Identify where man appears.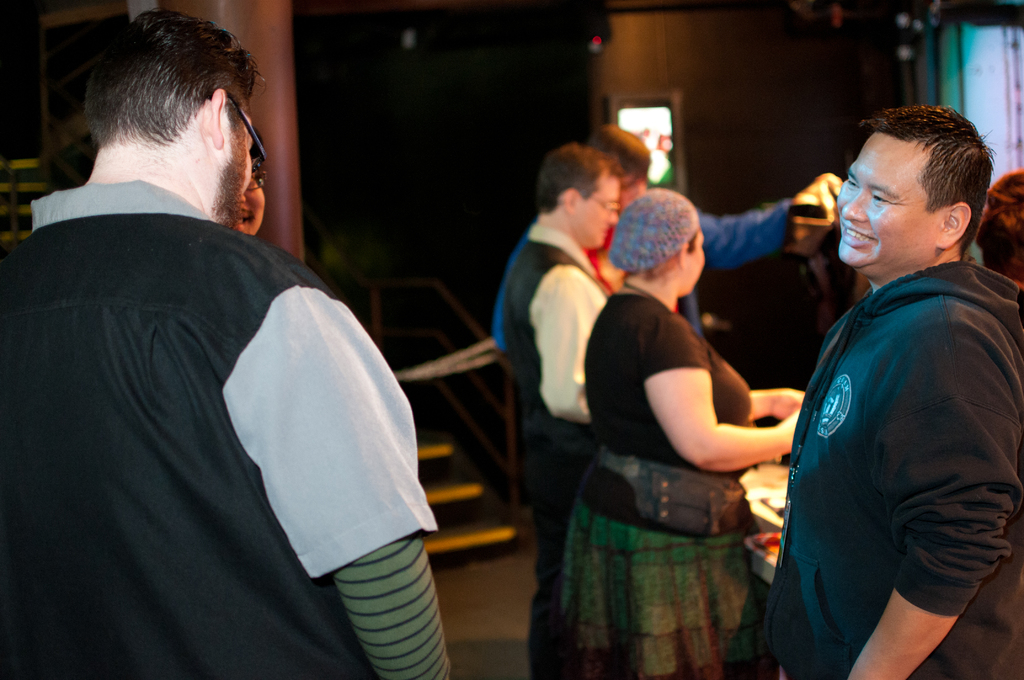
Appears at (0,6,458,679).
